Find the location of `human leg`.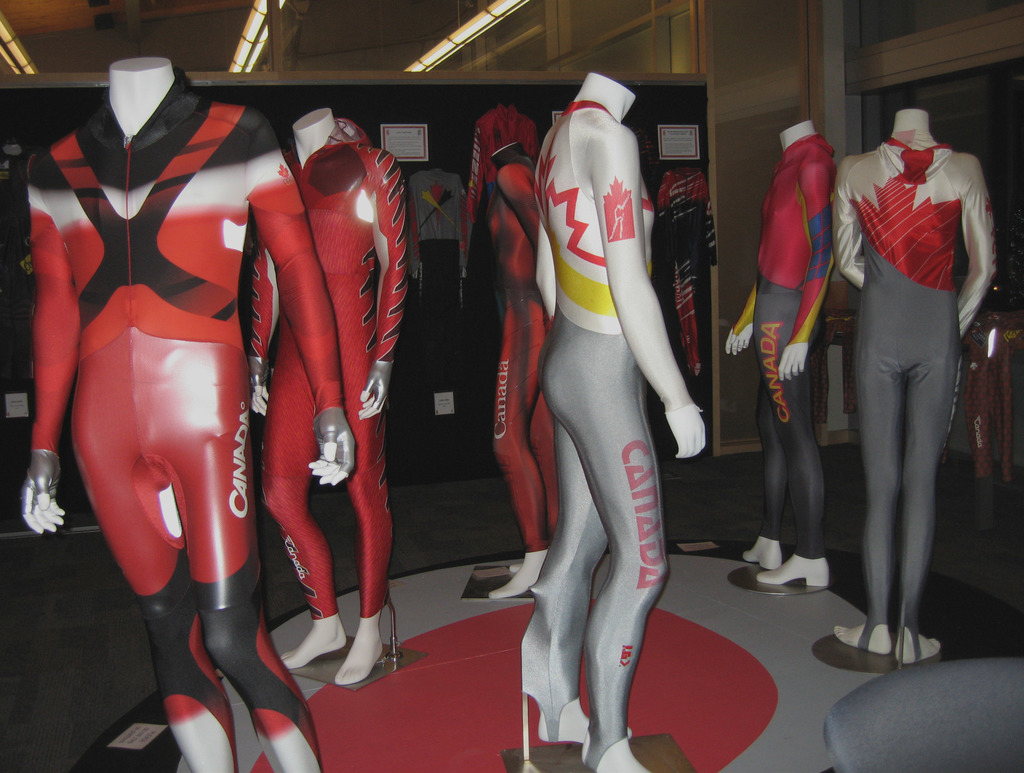
Location: rect(331, 302, 396, 684).
